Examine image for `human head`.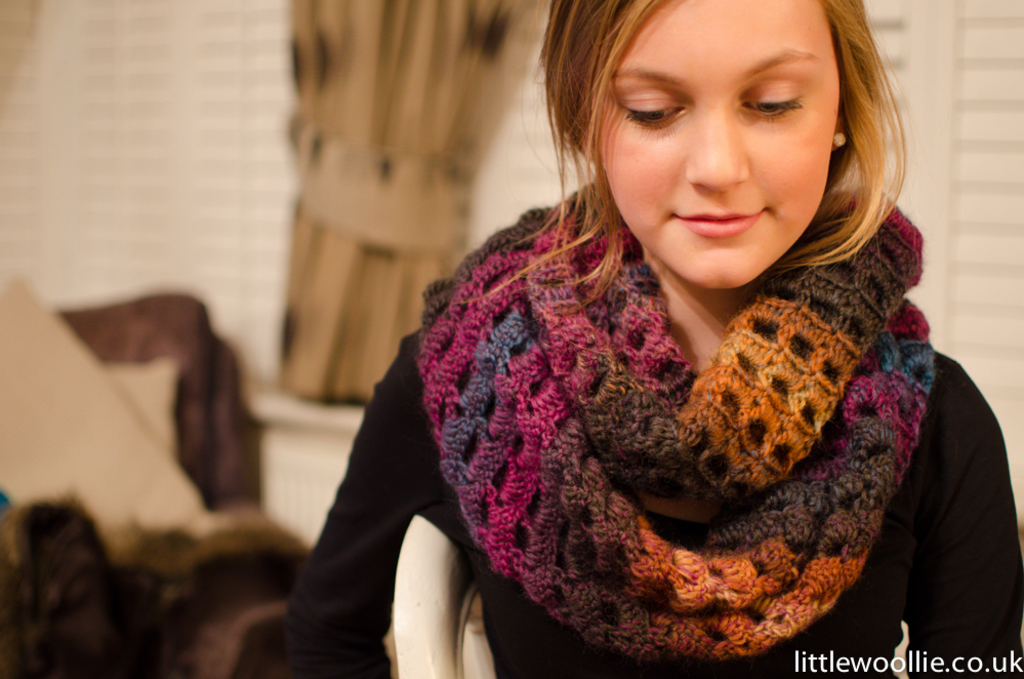
Examination result: <region>545, 2, 935, 265</region>.
